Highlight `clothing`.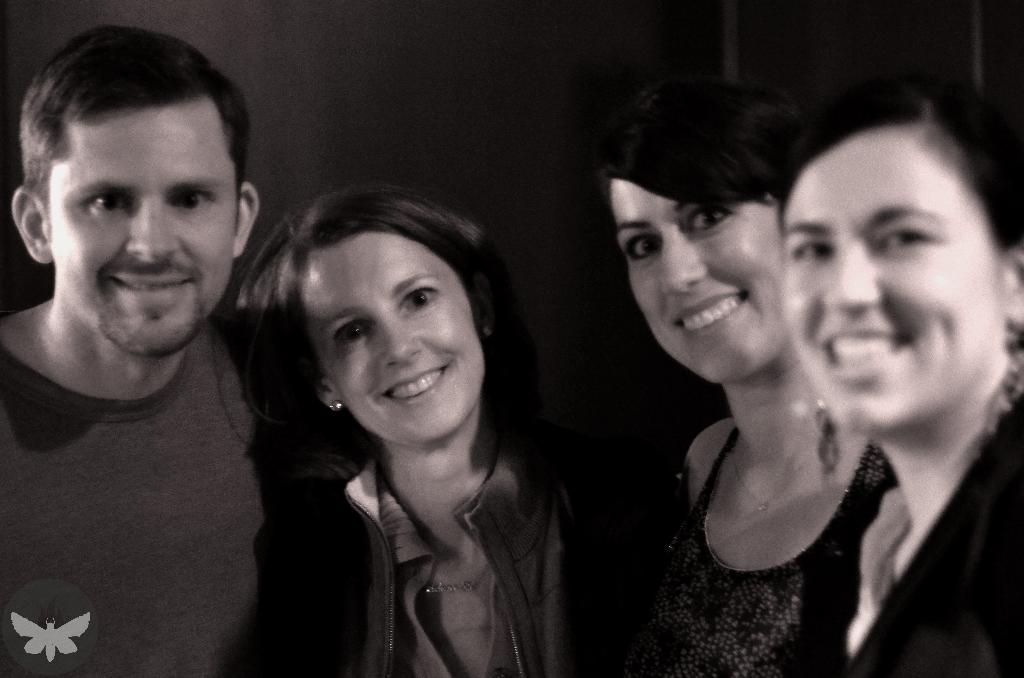
Highlighted region: region(609, 405, 892, 677).
